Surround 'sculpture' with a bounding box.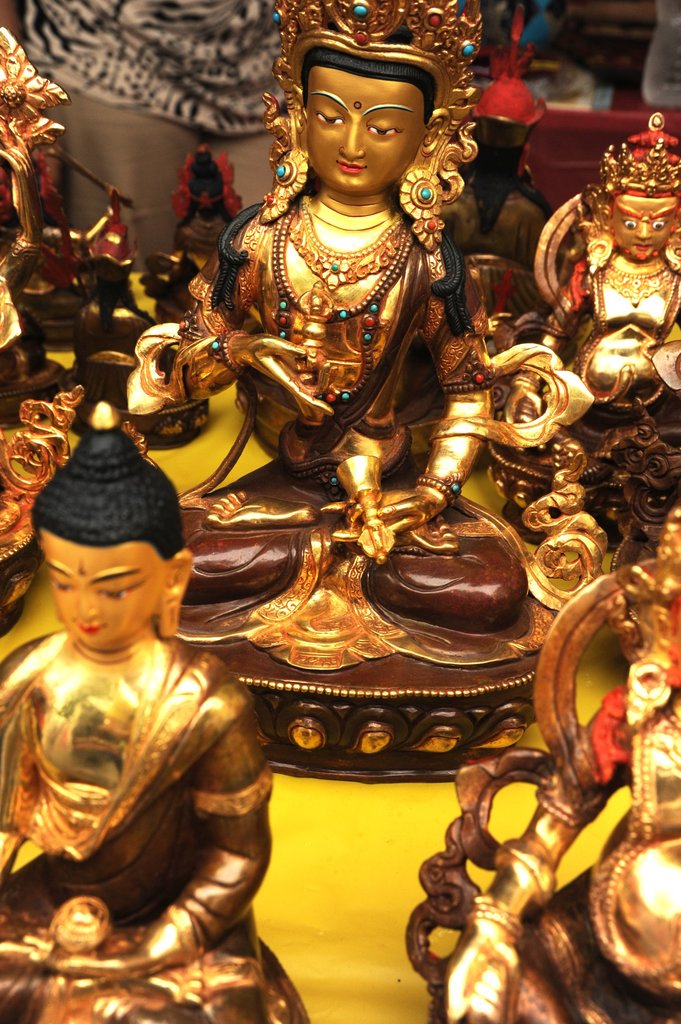
bbox=[525, 117, 680, 493].
